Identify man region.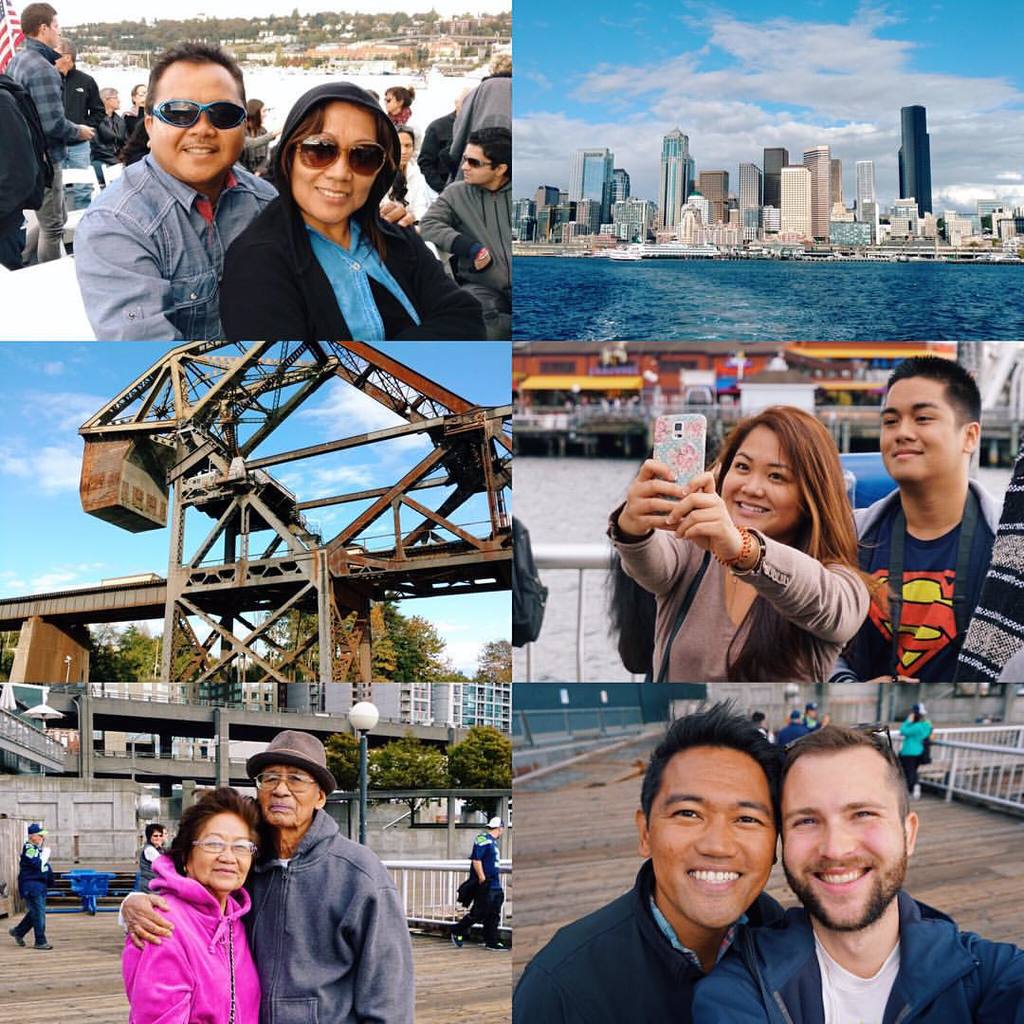
Region: [411,128,516,328].
